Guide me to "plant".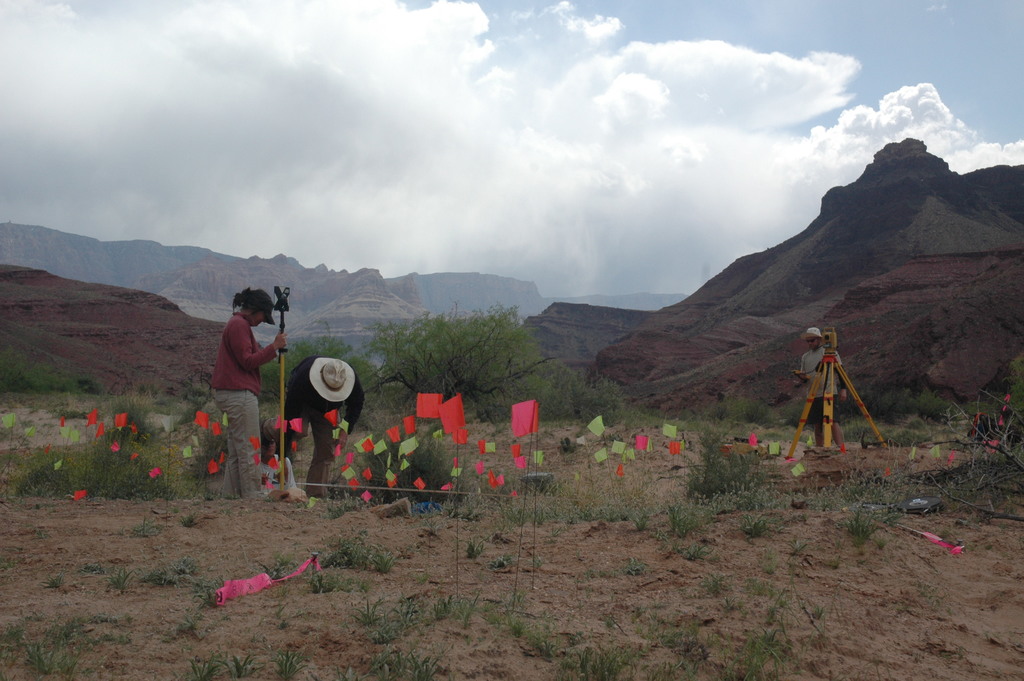
Guidance: locate(596, 560, 643, 574).
